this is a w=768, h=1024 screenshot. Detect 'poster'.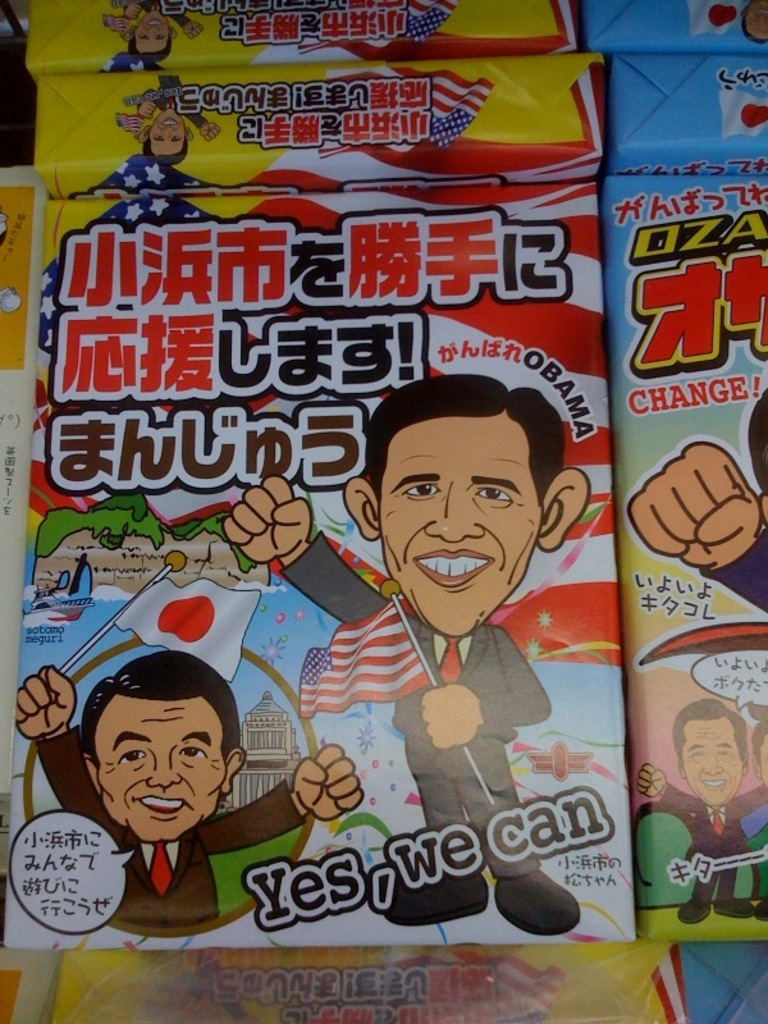
{"left": 1, "top": 943, "right": 677, "bottom": 1023}.
